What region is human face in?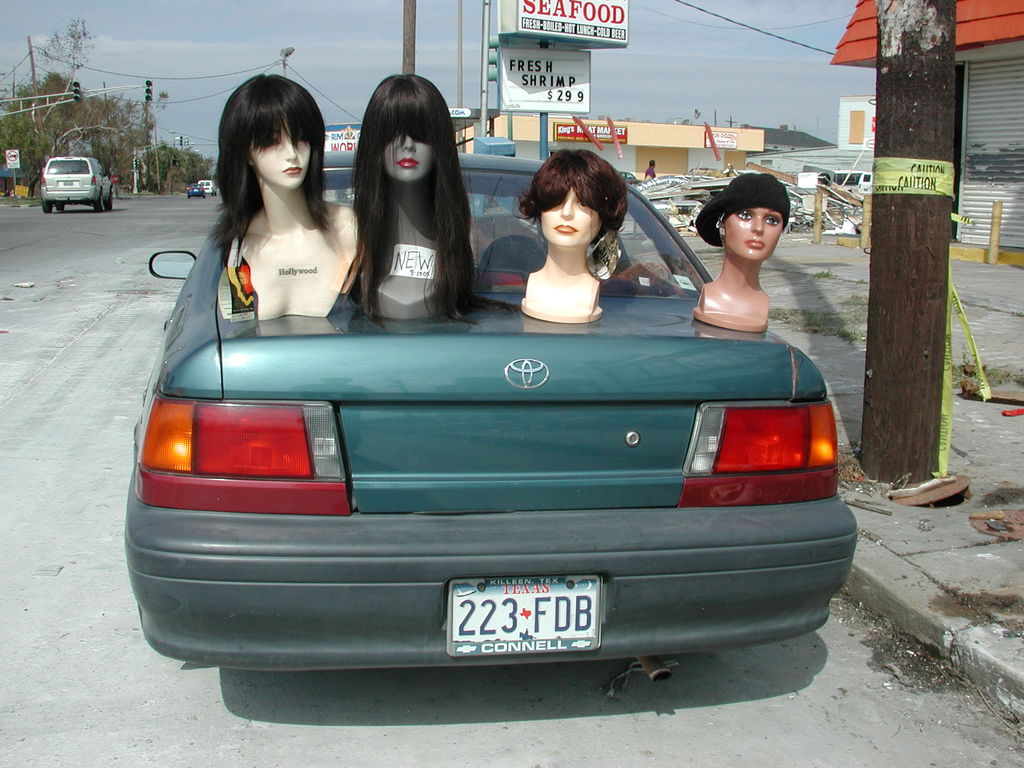
box(386, 124, 432, 185).
